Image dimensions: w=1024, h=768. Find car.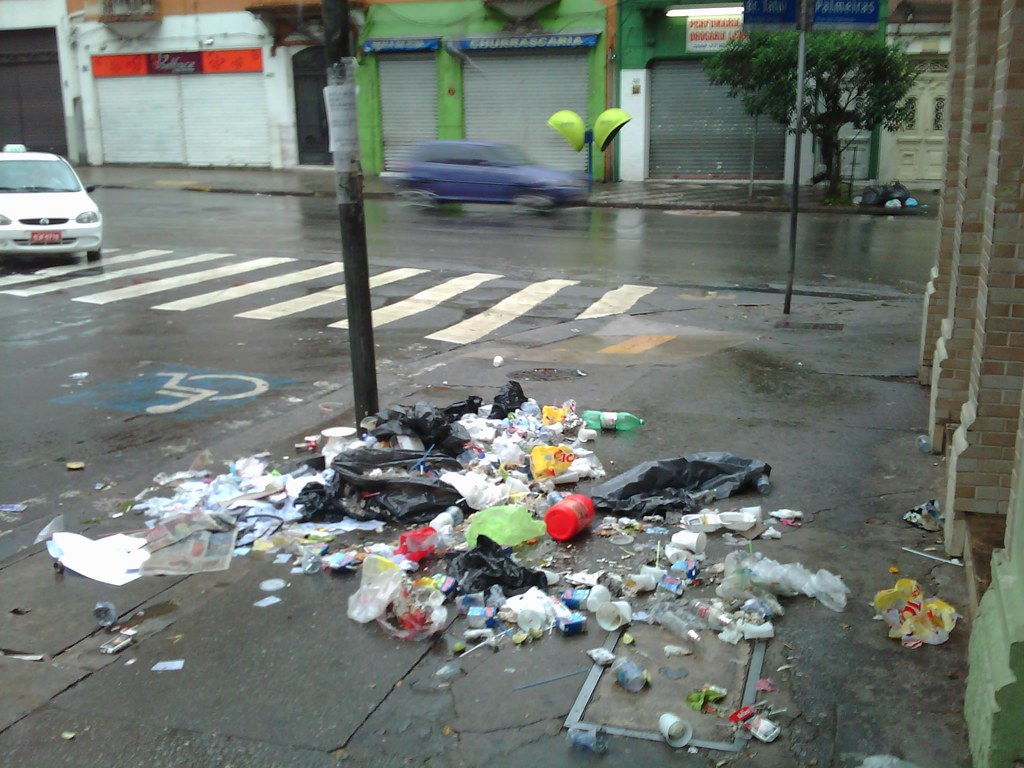
bbox=[0, 133, 102, 260].
